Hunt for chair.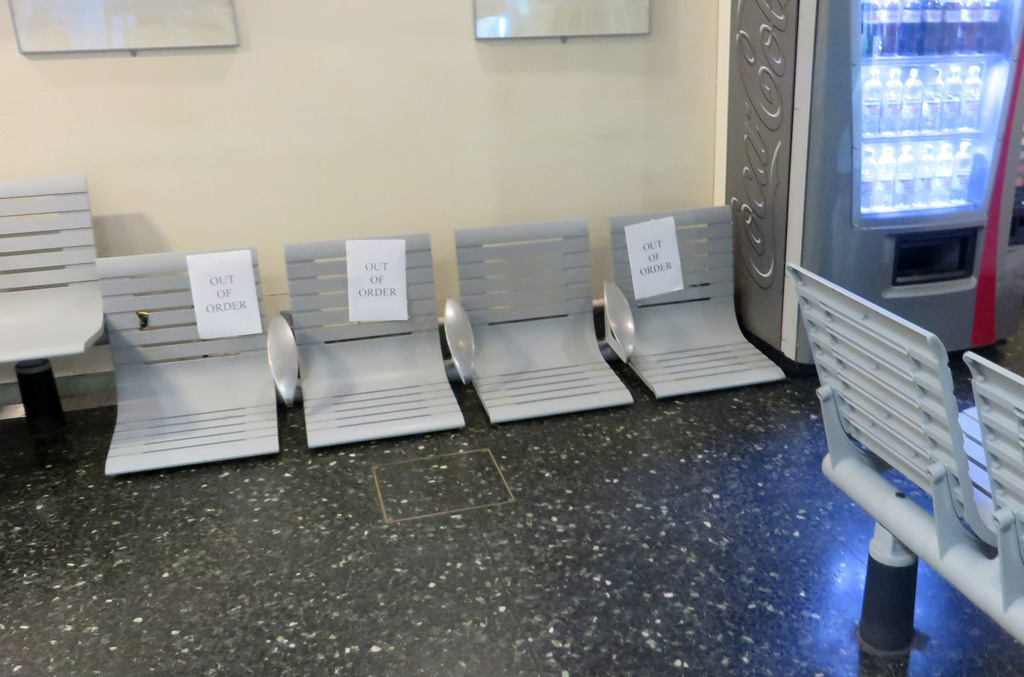
Hunted down at bbox=(444, 215, 636, 433).
